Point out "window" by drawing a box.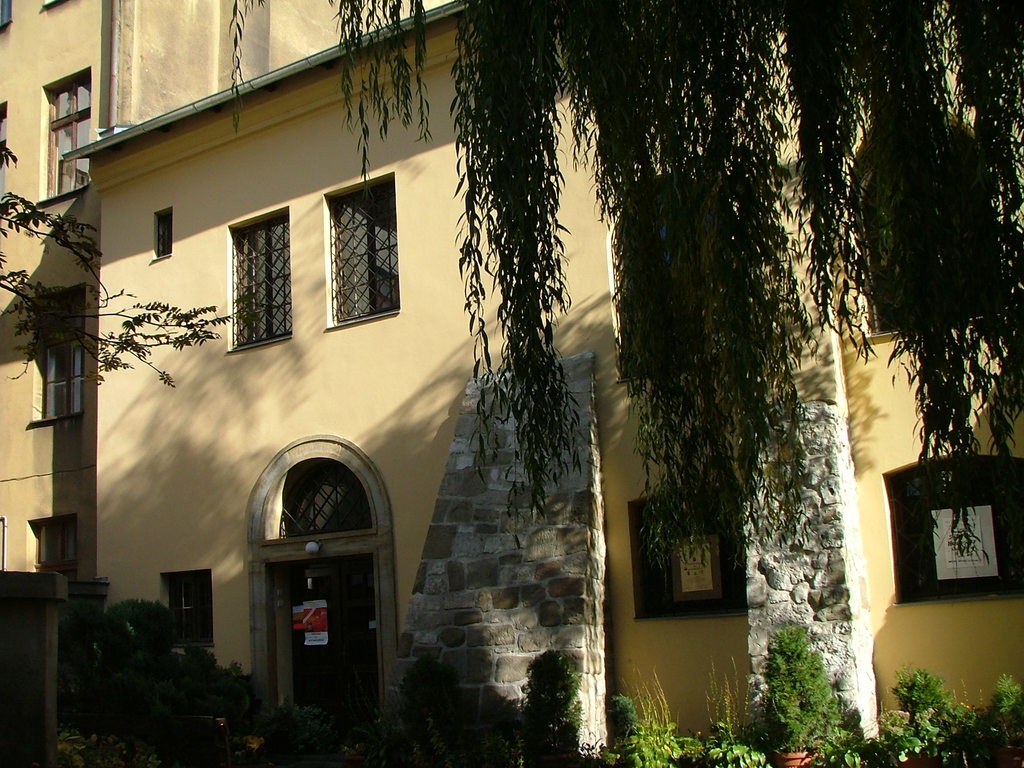
pyautogui.locateOnScreen(232, 220, 292, 348).
